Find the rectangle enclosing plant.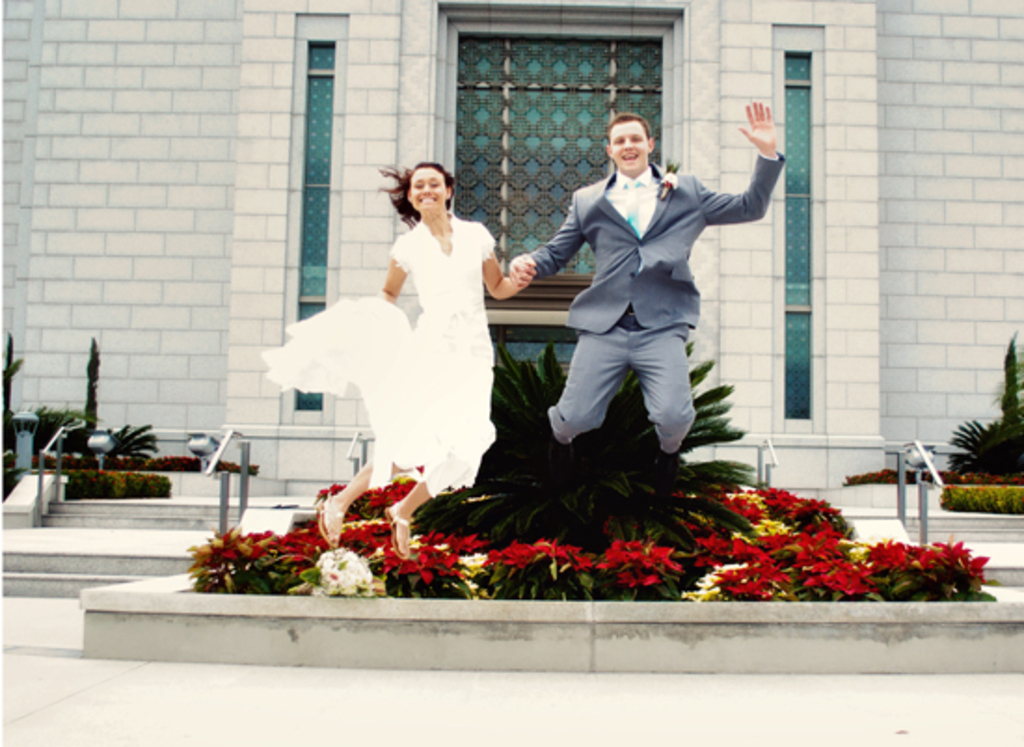
bbox(804, 551, 875, 602).
